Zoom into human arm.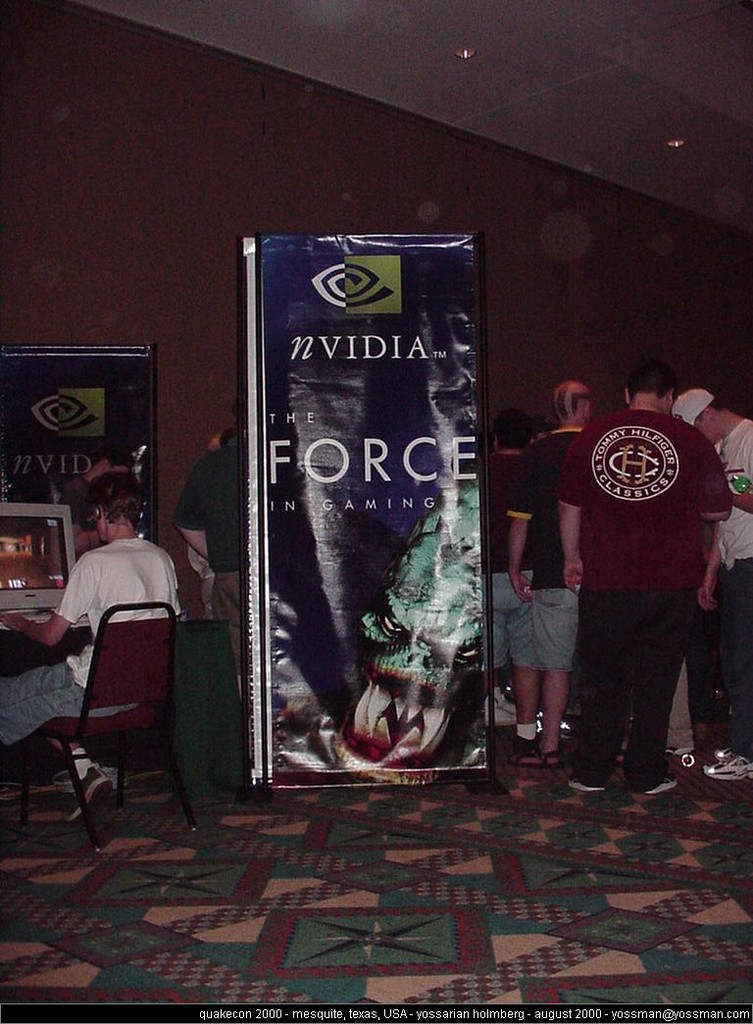
Zoom target: x1=691 y1=533 x2=725 y2=614.
